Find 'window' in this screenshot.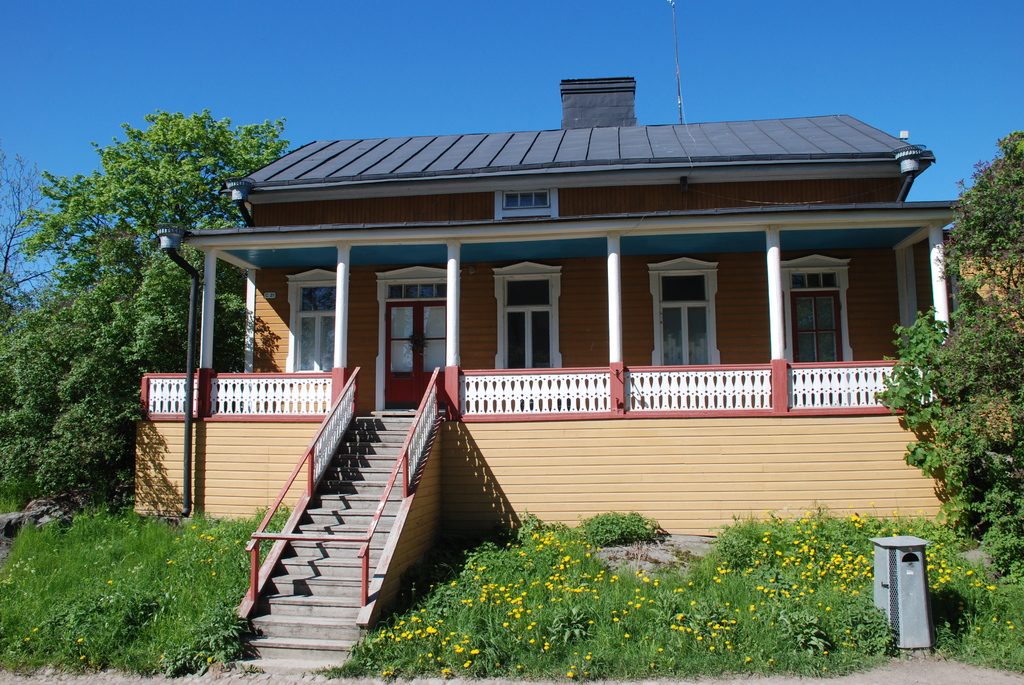
The bounding box for 'window' is locate(496, 256, 572, 375).
